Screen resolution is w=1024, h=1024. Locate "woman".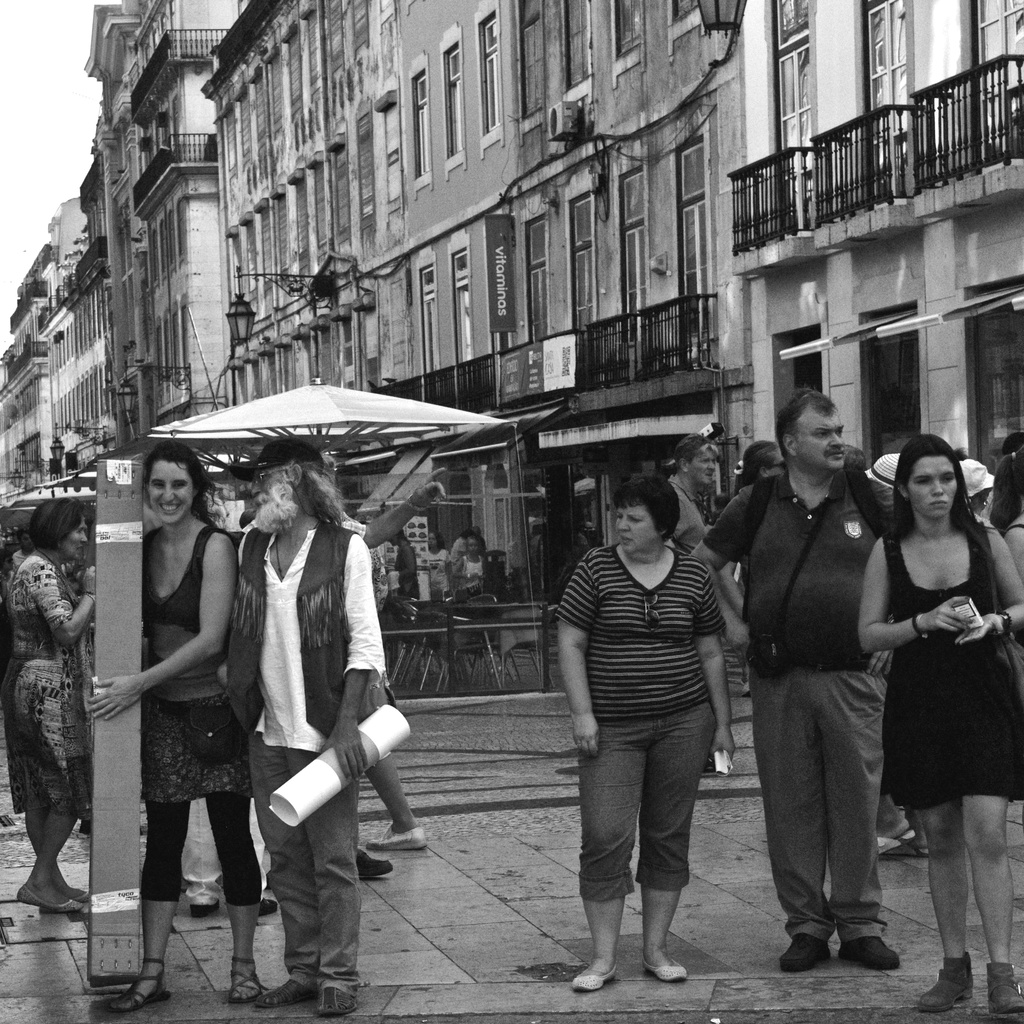
(557, 492, 728, 987).
